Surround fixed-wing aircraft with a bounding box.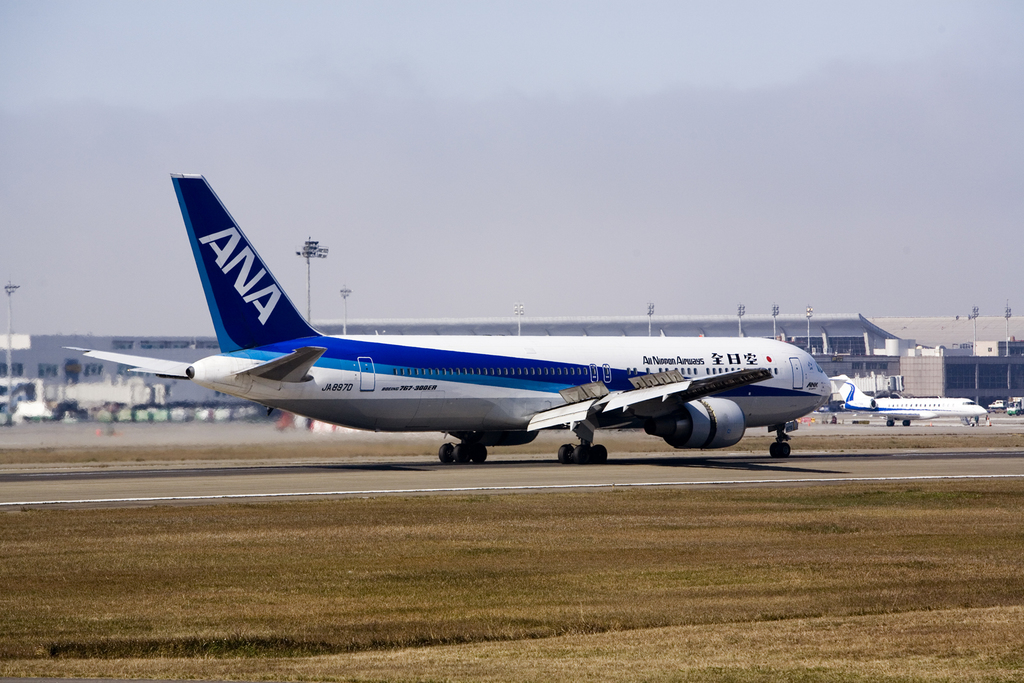
[left=60, top=171, right=835, bottom=465].
